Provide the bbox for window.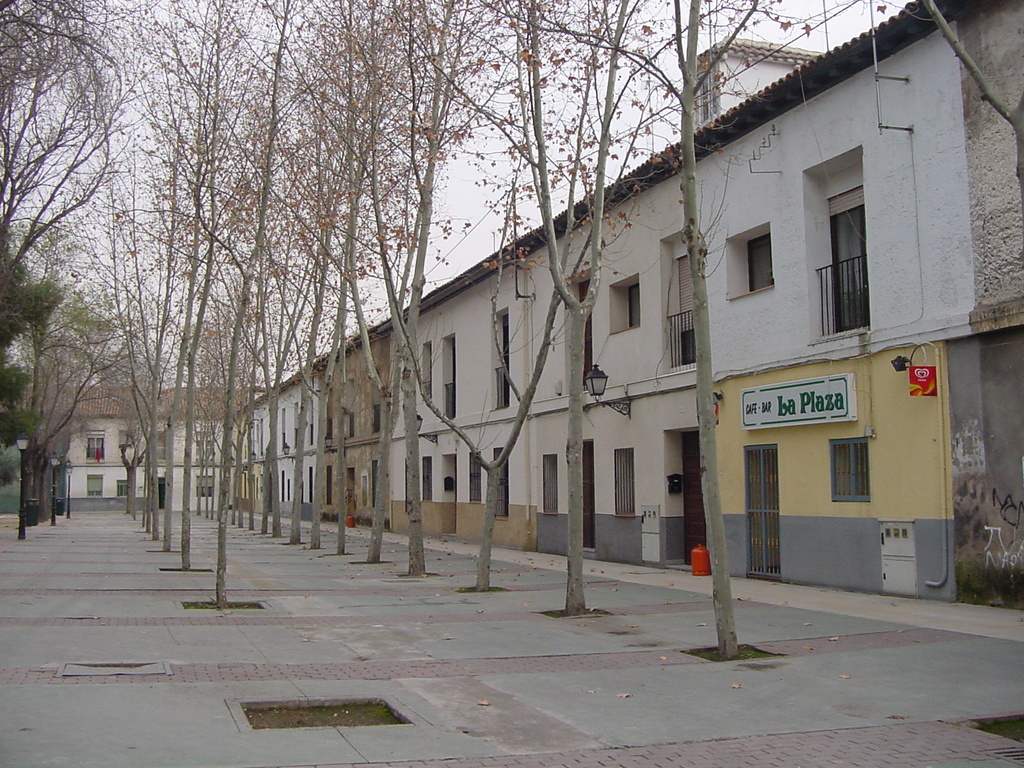
(left=119, top=479, right=129, bottom=497).
